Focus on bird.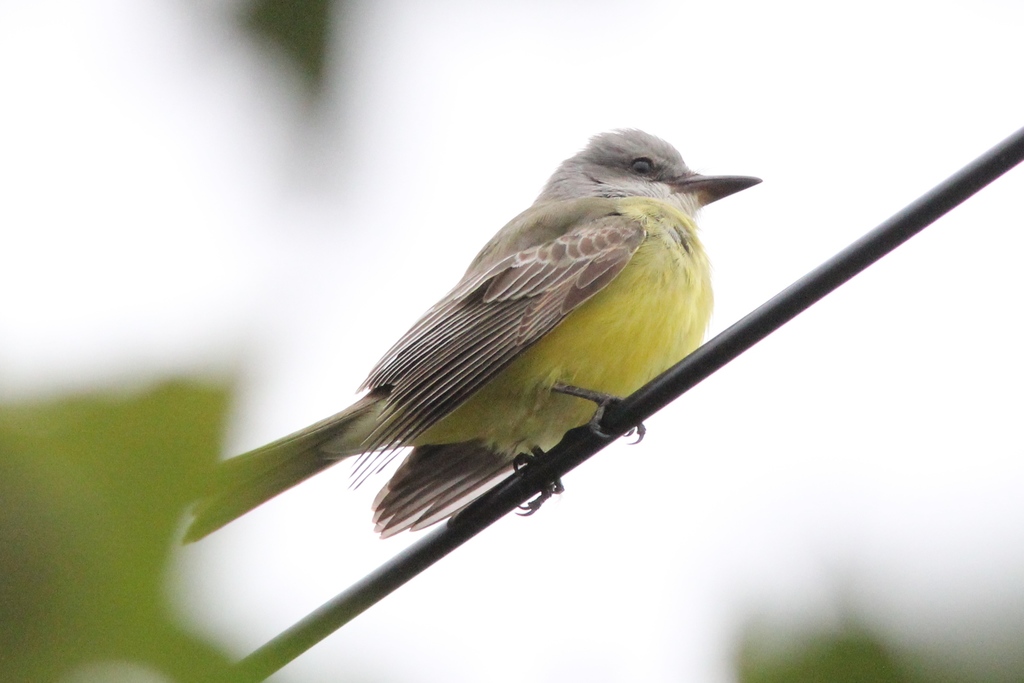
Focused at [left=170, top=118, right=762, bottom=556].
